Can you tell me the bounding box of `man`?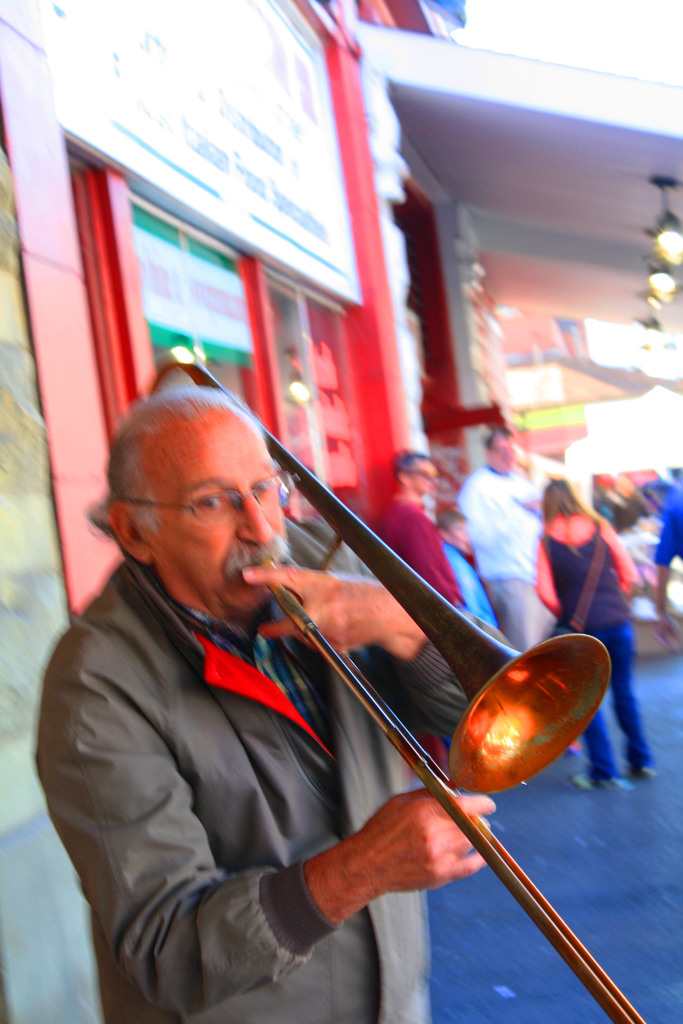
rect(95, 278, 536, 1014).
